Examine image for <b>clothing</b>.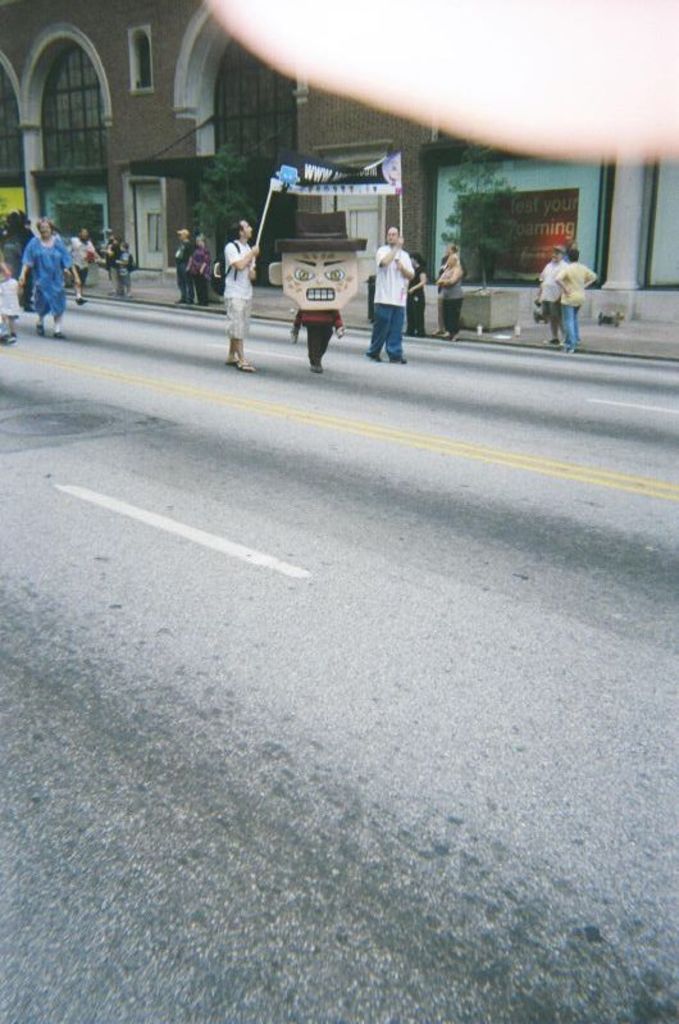
Examination result: left=172, top=241, right=195, bottom=295.
